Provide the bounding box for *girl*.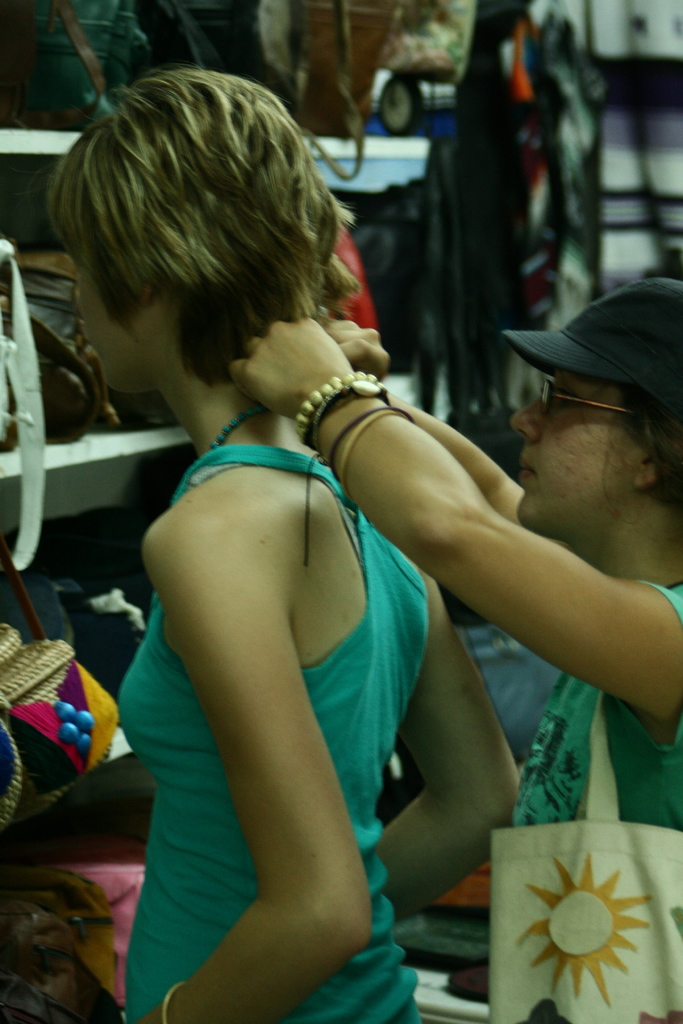
227/274/682/835.
